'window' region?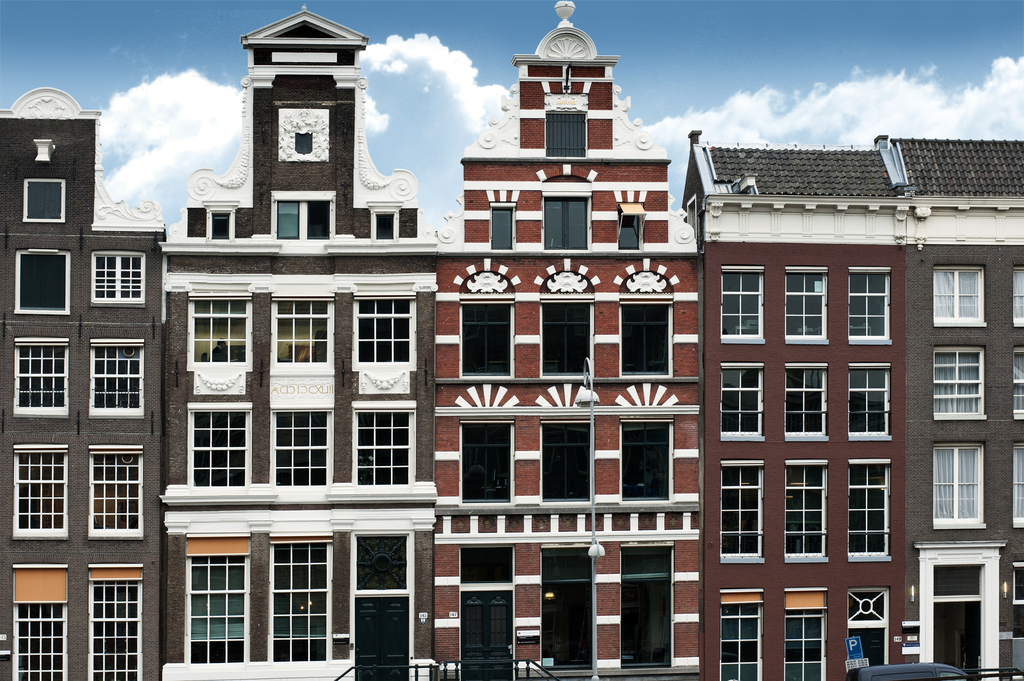
184 294 252 369
